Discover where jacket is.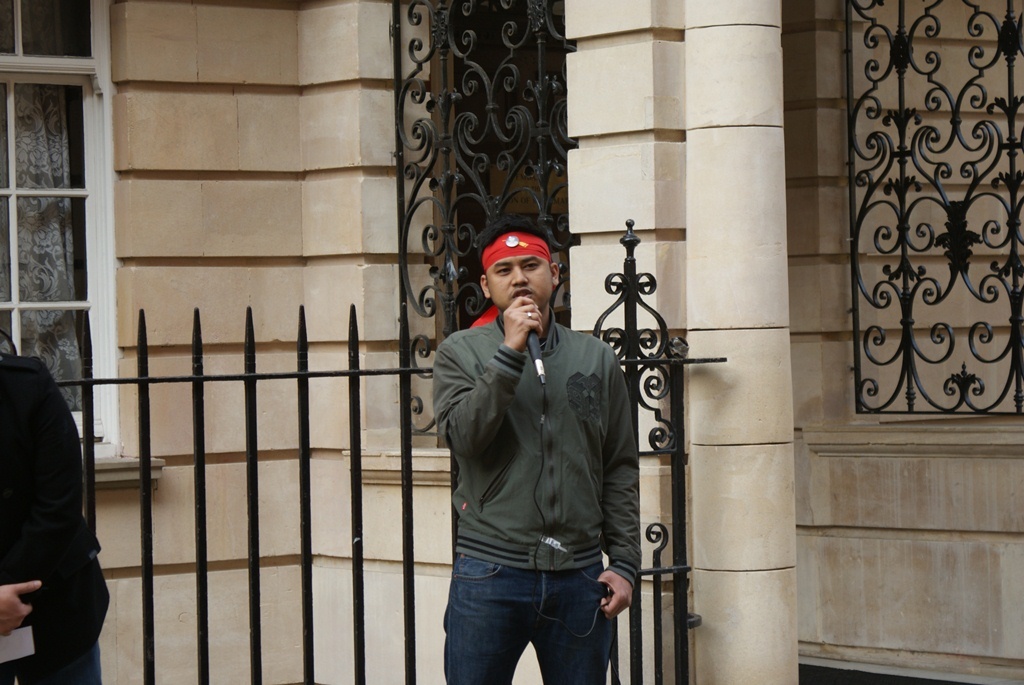
Discovered at rect(426, 307, 647, 589).
